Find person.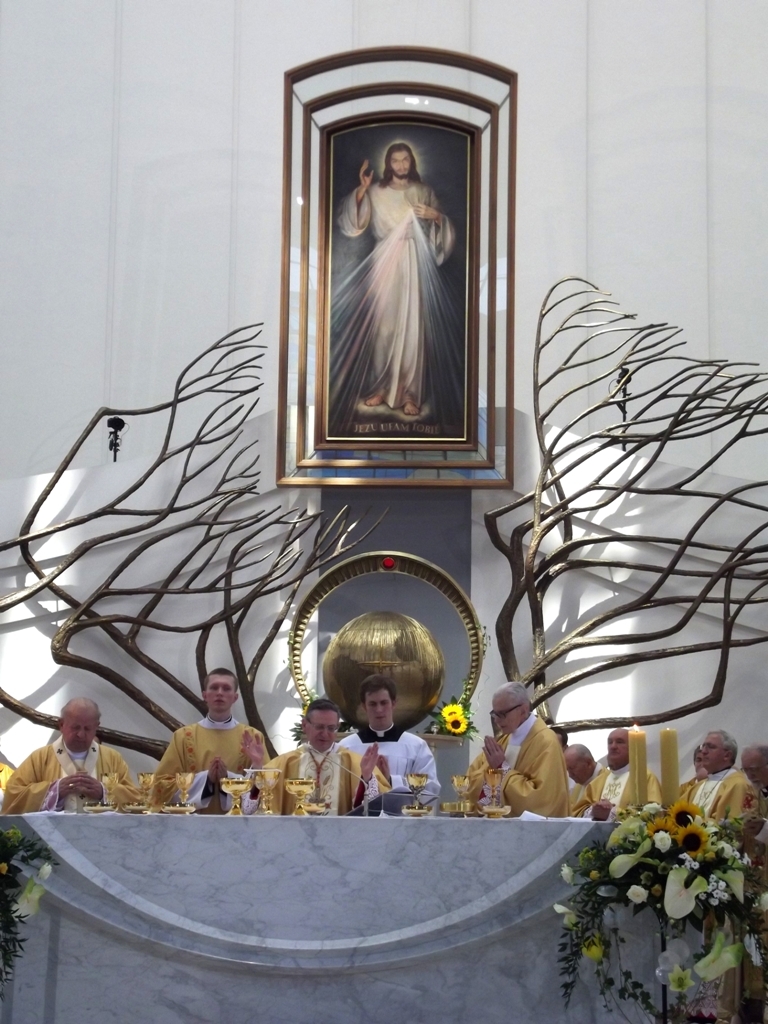
l=681, t=745, r=720, b=790.
